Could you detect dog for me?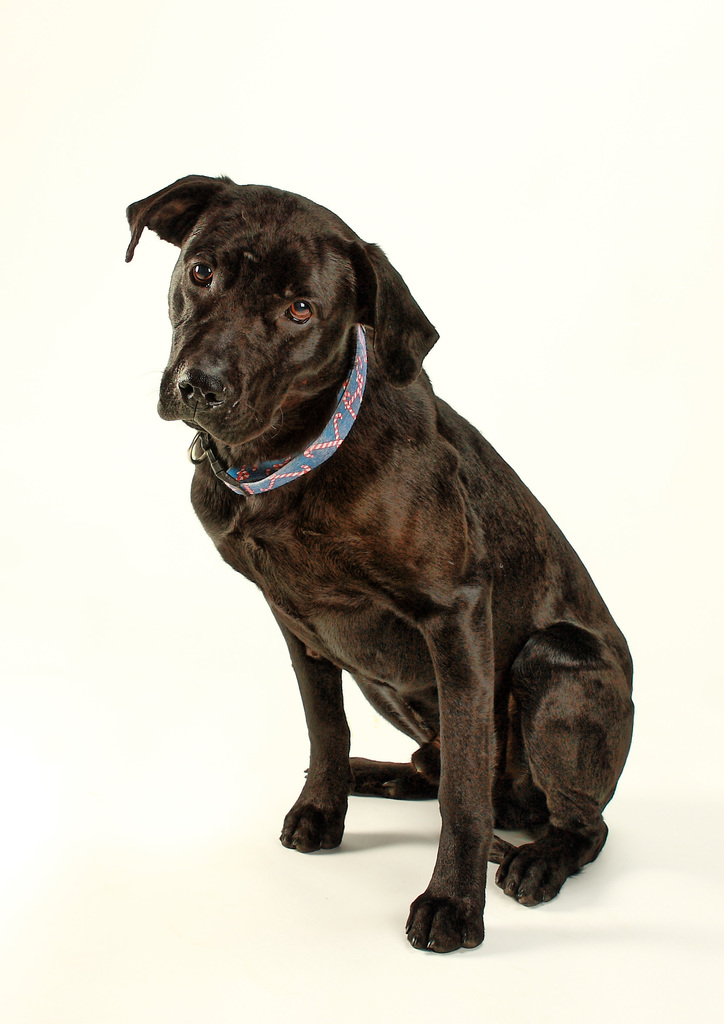
Detection result: x1=122, y1=174, x2=634, y2=954.
